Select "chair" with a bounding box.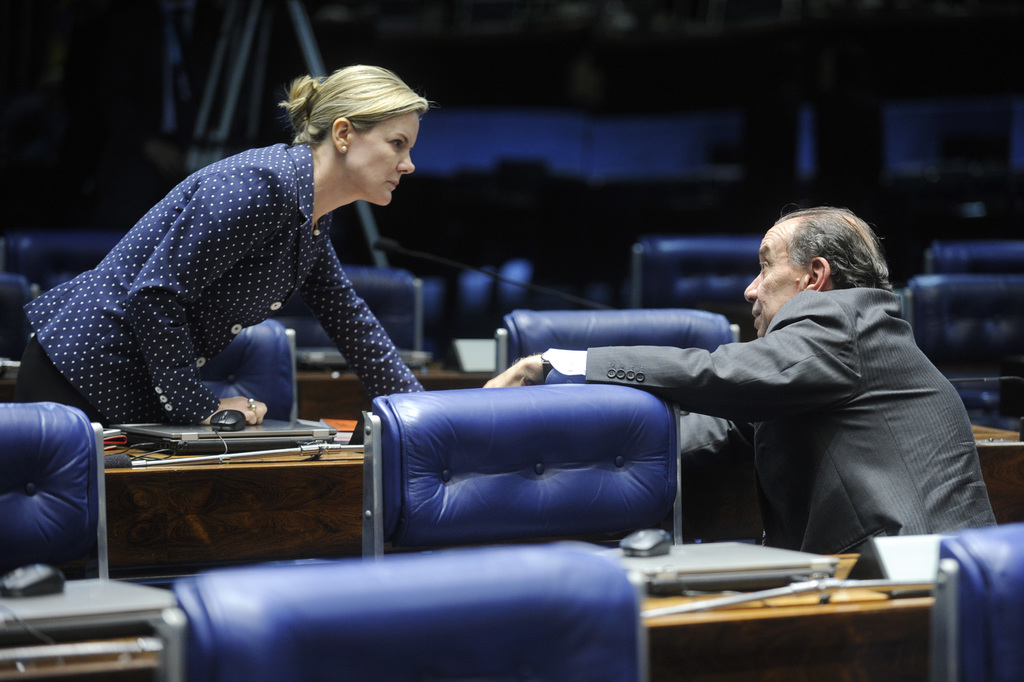
pyautogui.locateOnScreen(902, 277, 1023, 361).
